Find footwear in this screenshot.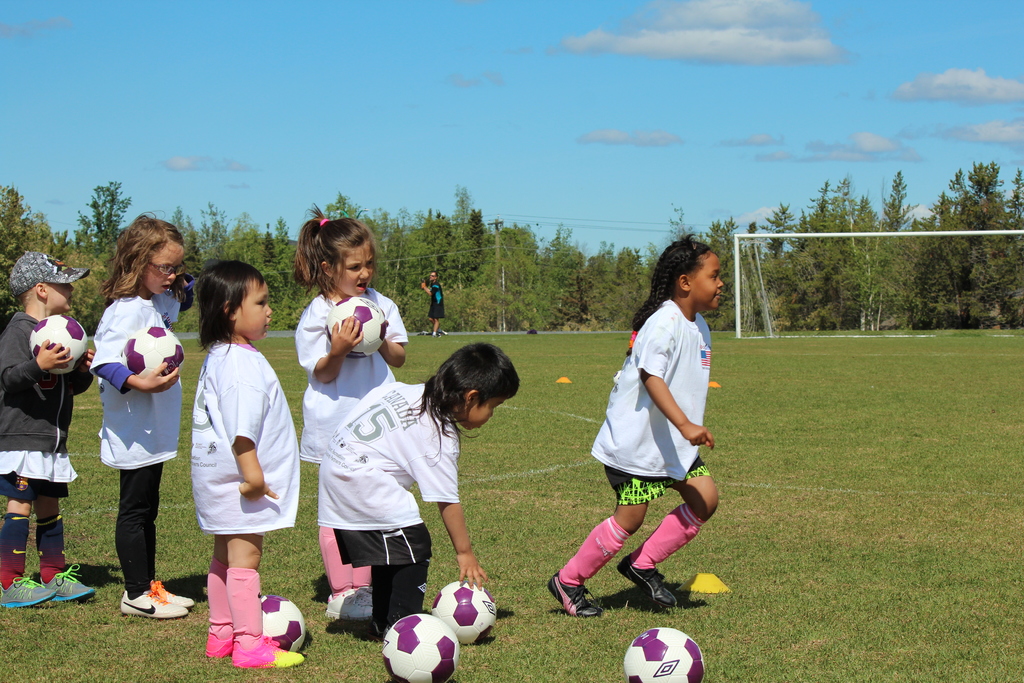
The bounding box for footwear is x1=204 y1=630 x2=236 y2=657.
